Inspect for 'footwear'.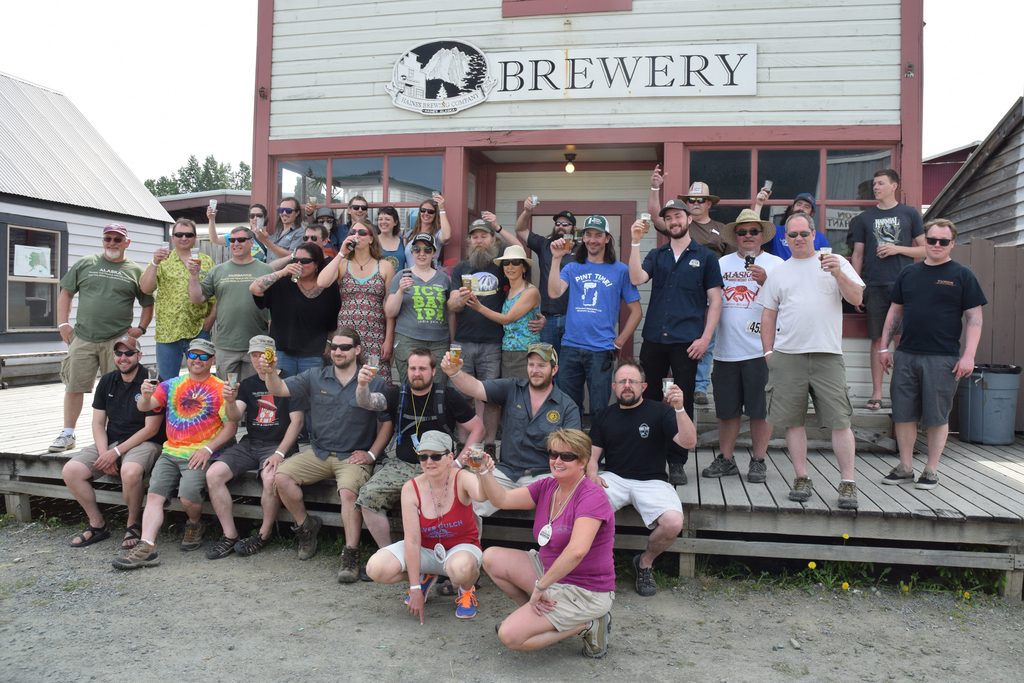
Inspection: [x1=65, y1=528, x2=109, y2=542].
